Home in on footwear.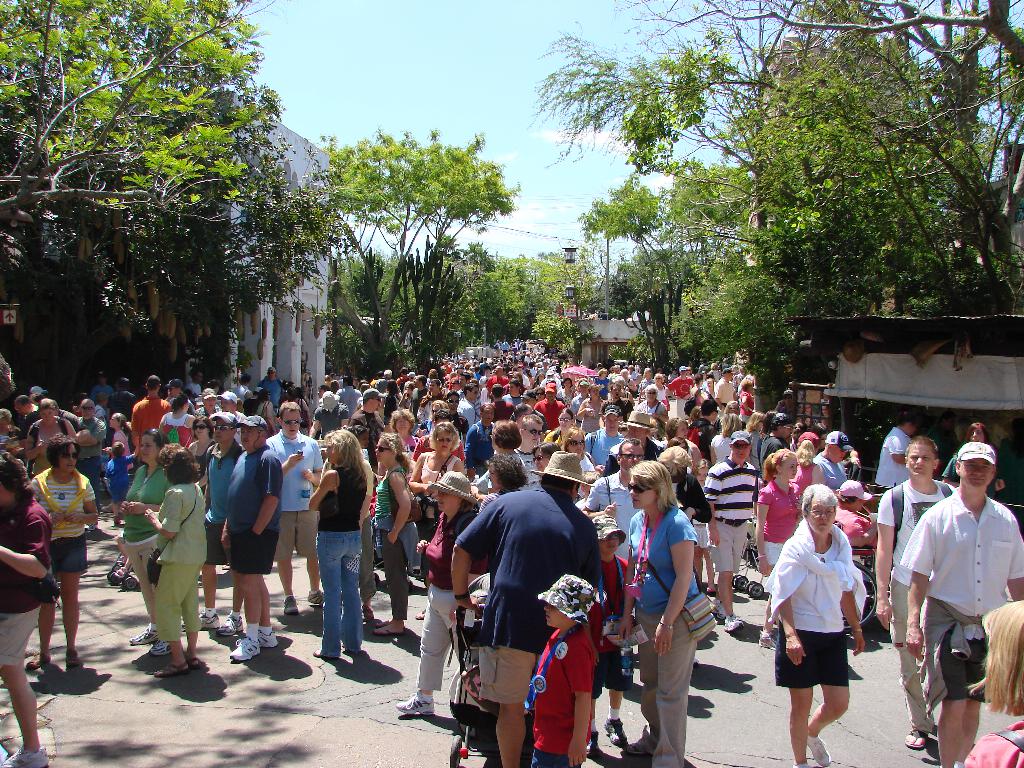
Homed in at BBox(621, 741, 644, 755).
